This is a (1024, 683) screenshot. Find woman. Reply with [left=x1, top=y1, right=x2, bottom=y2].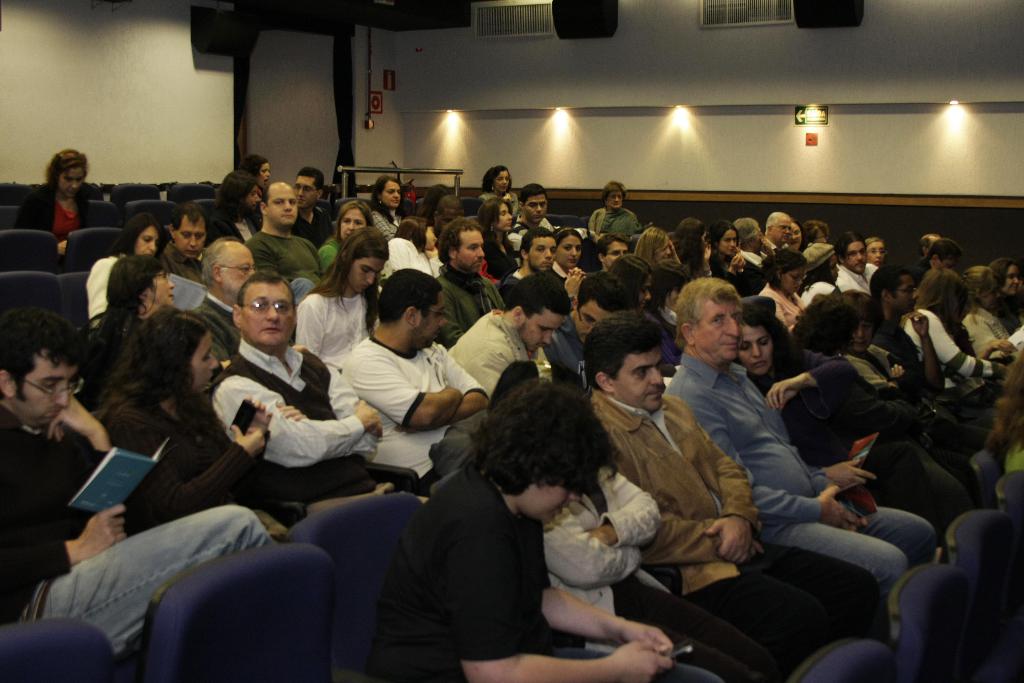
[left=995, top=255, right=1023, bottom=336].
